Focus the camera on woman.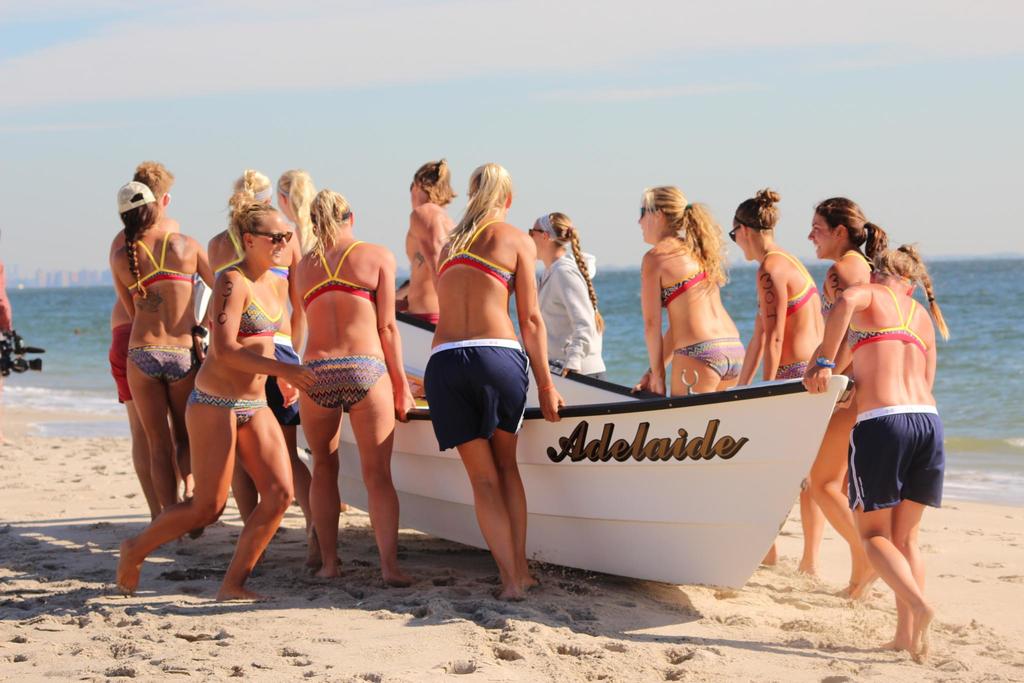
Focus region: x1=291 y1=186 x2=419 y2=605.
